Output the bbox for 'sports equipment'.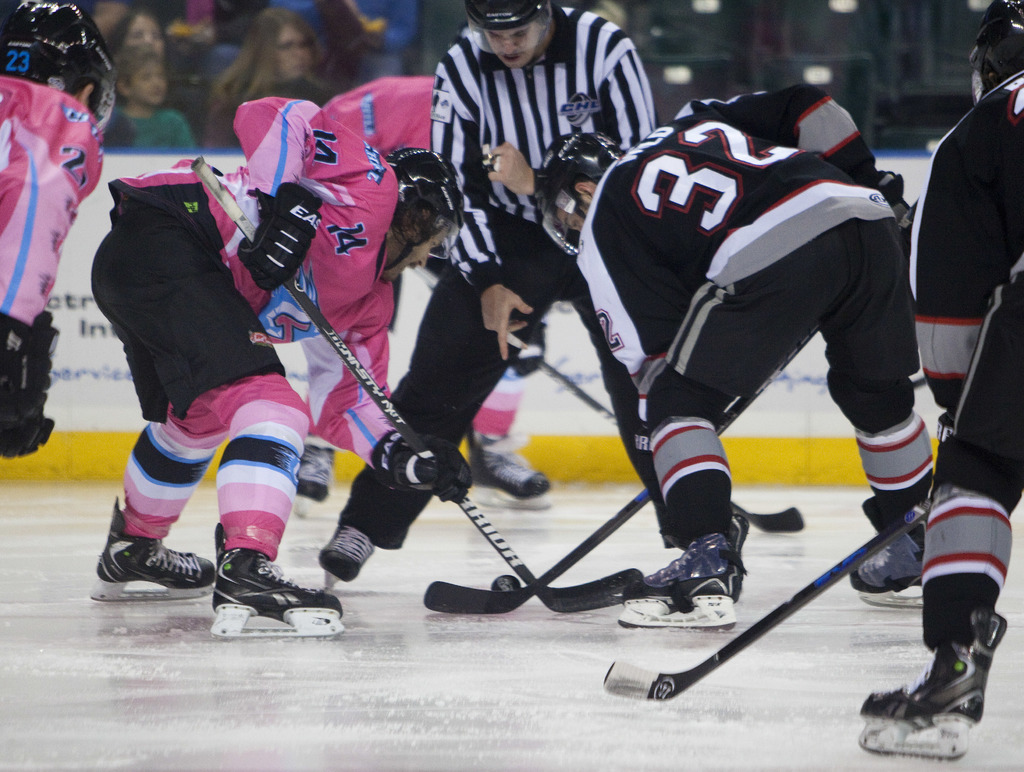
pyautogui.locateOnScreen(0, 0, 117, 132).
